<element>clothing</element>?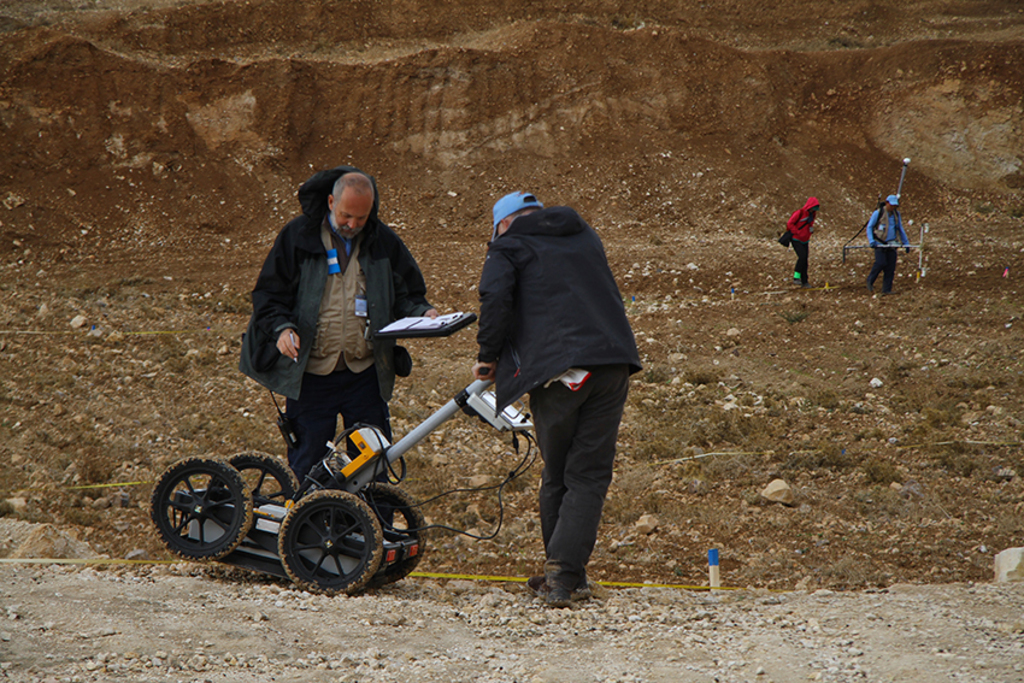
(x1=465, y1=147, x2=646, y2=555)
